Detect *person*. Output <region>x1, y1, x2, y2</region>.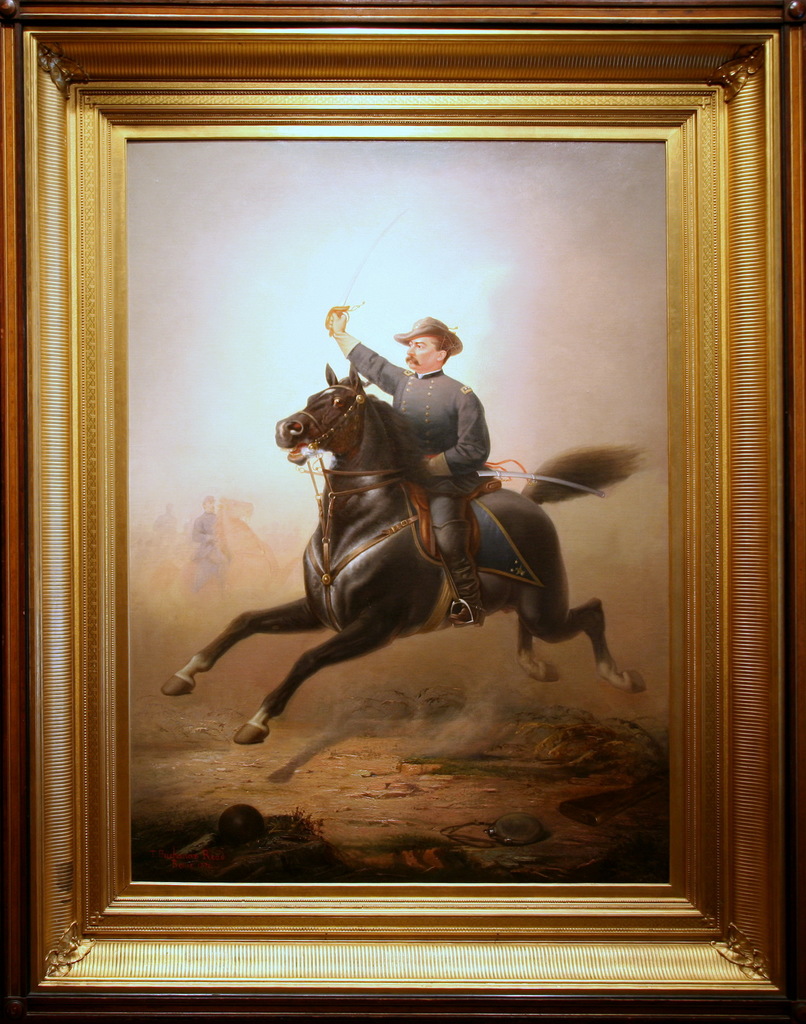
<region>328, 316, 492, 617</region>.
